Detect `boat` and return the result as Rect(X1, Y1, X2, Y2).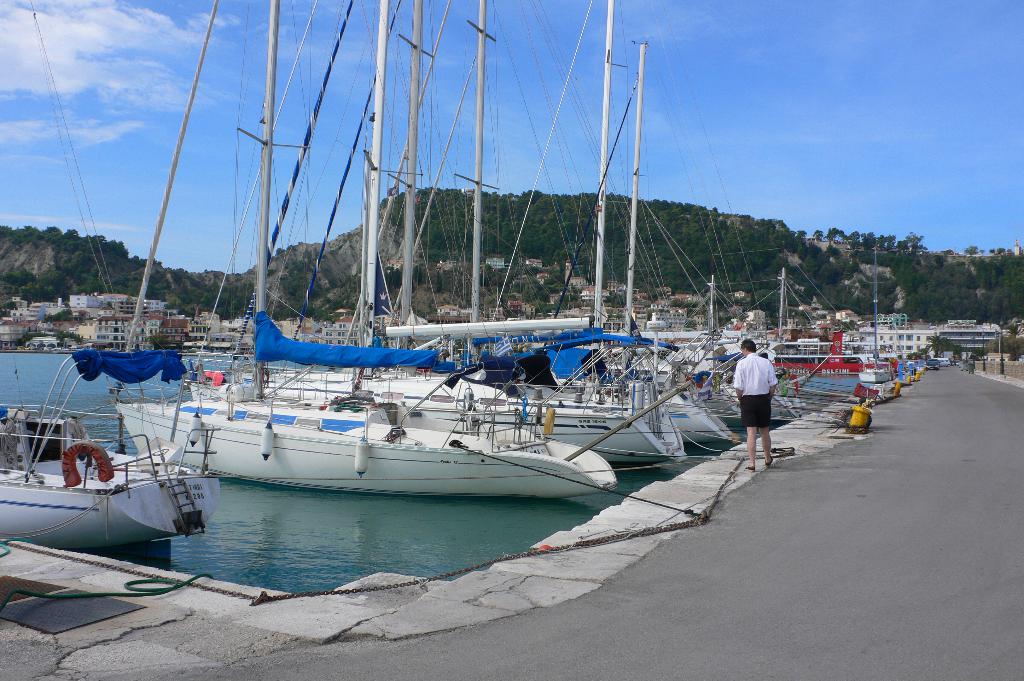
Rect(0, 0, 223, 552).
